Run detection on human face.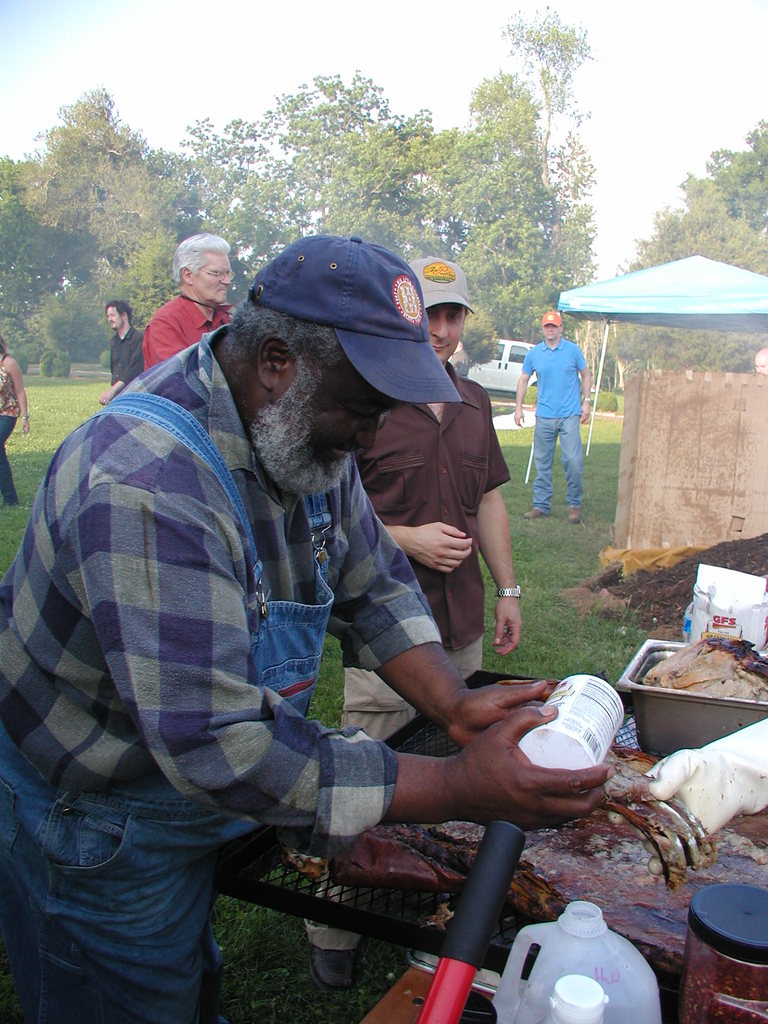
Result: box=[285, 371, 392, 469].
